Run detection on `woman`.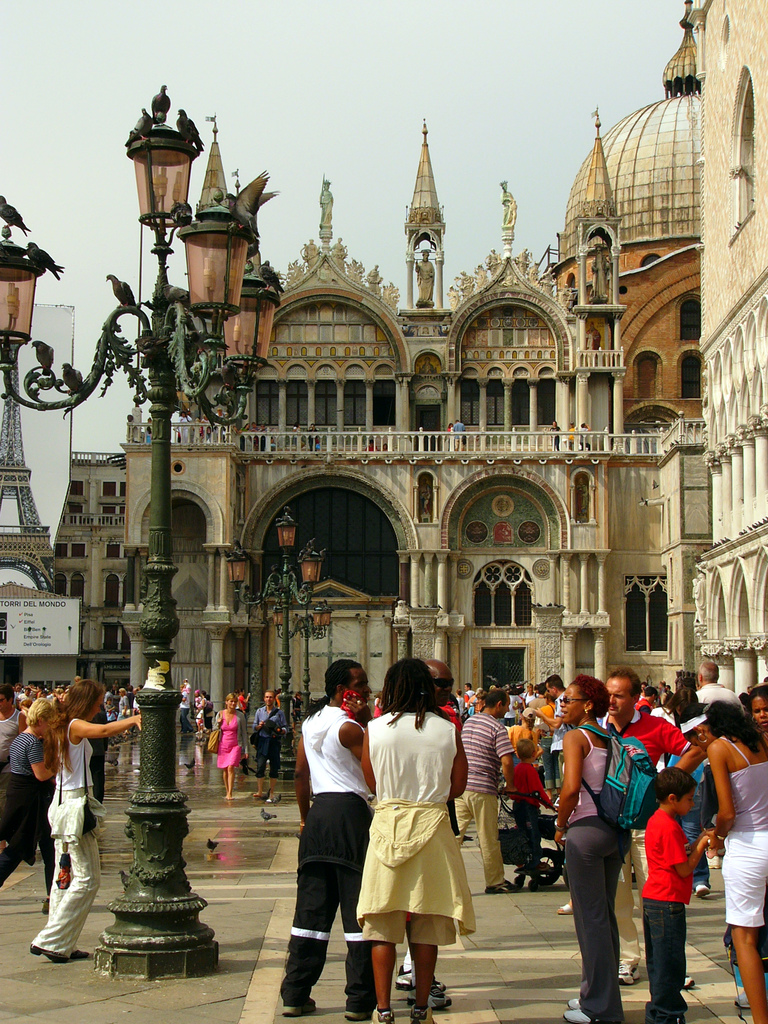
Result: x1=240 y1=422 x2=252 y2=451.
